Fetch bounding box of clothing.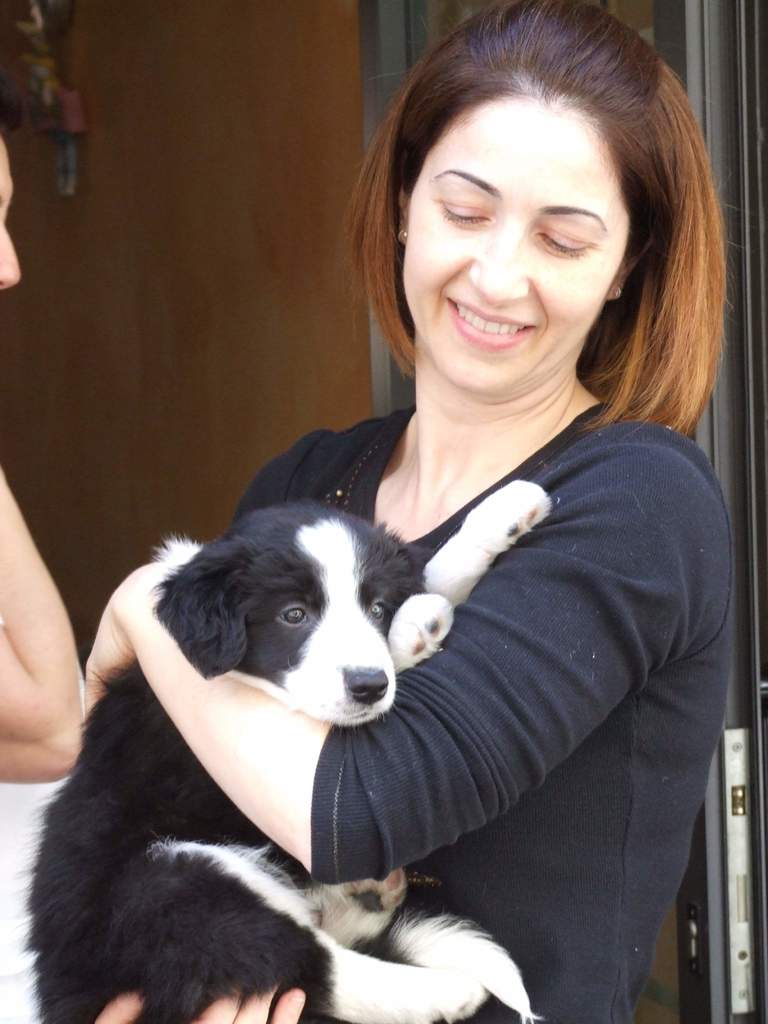
Bbox: <box>0,691,97,1023</box>.
